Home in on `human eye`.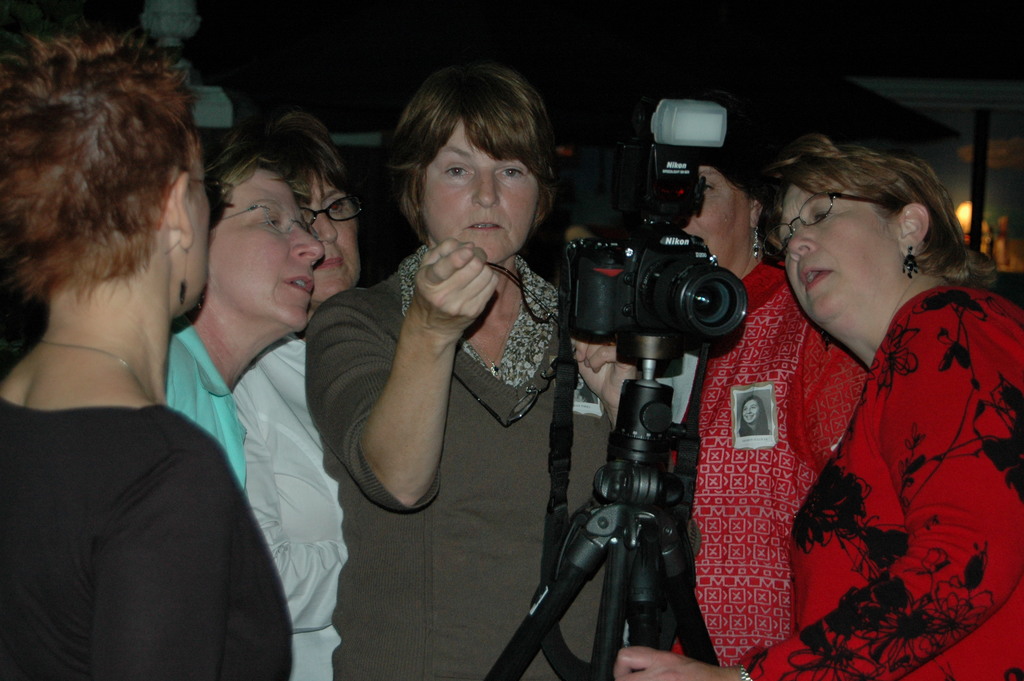
Homed in at [778,234,792,251].
